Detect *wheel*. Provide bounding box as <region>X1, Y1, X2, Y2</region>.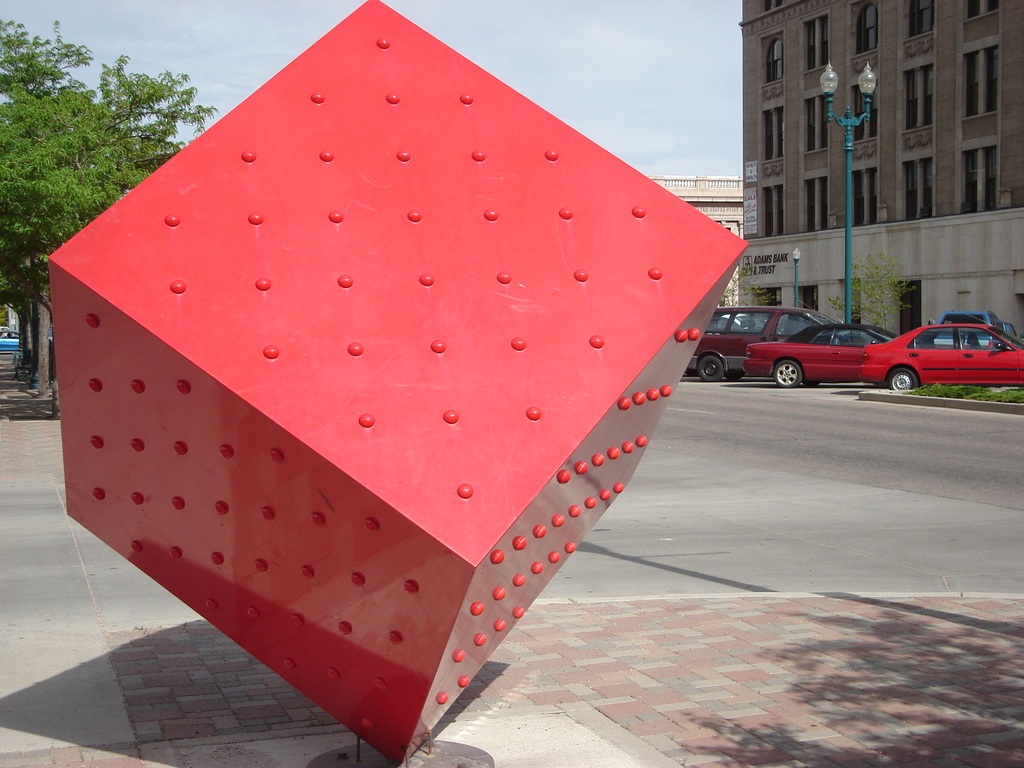
<region>771, 361, 801, 388</region>.
